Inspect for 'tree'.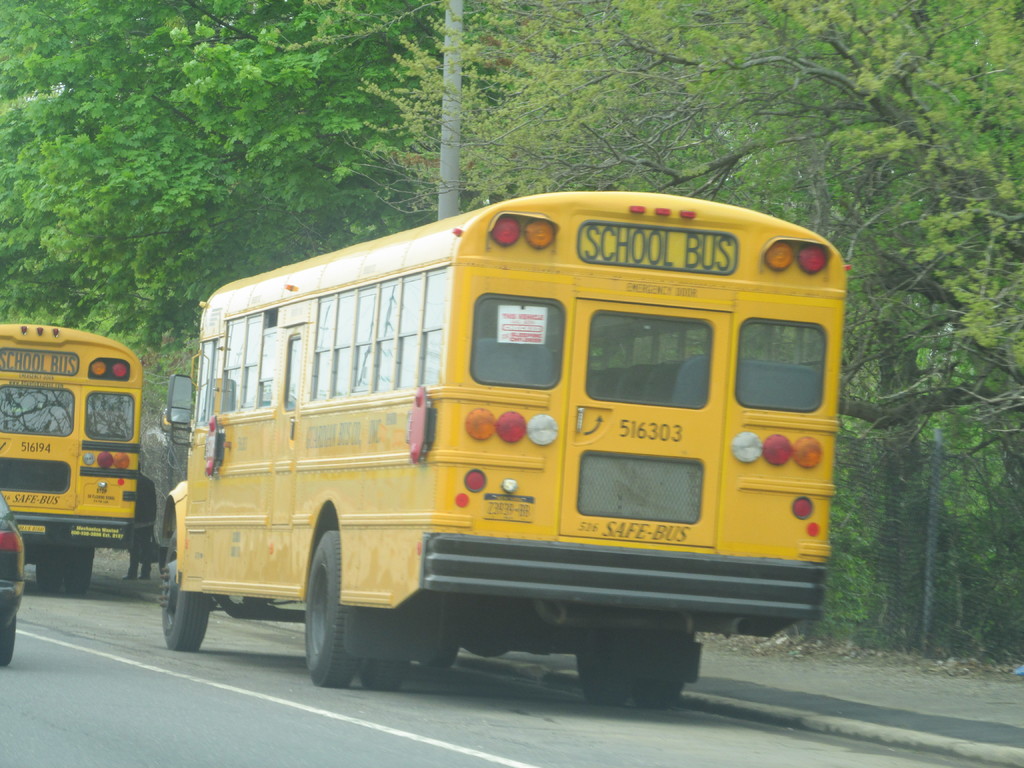
Inspection: 0,0,345,431.
